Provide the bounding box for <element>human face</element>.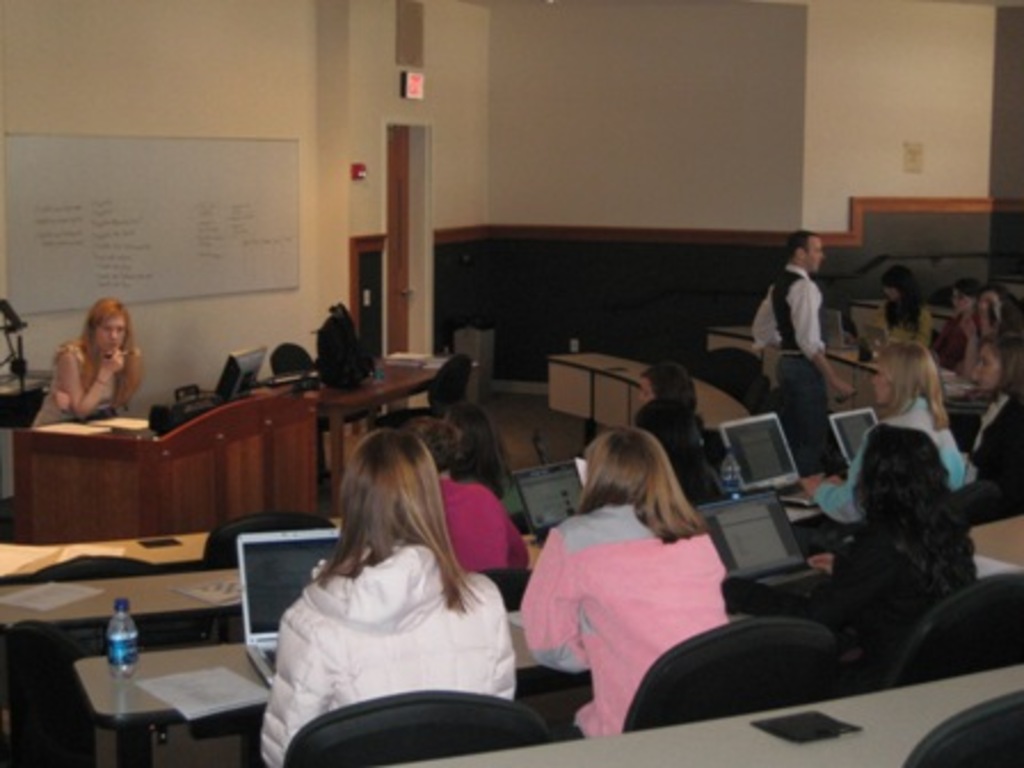
locate(866, 350, 896, 409).
